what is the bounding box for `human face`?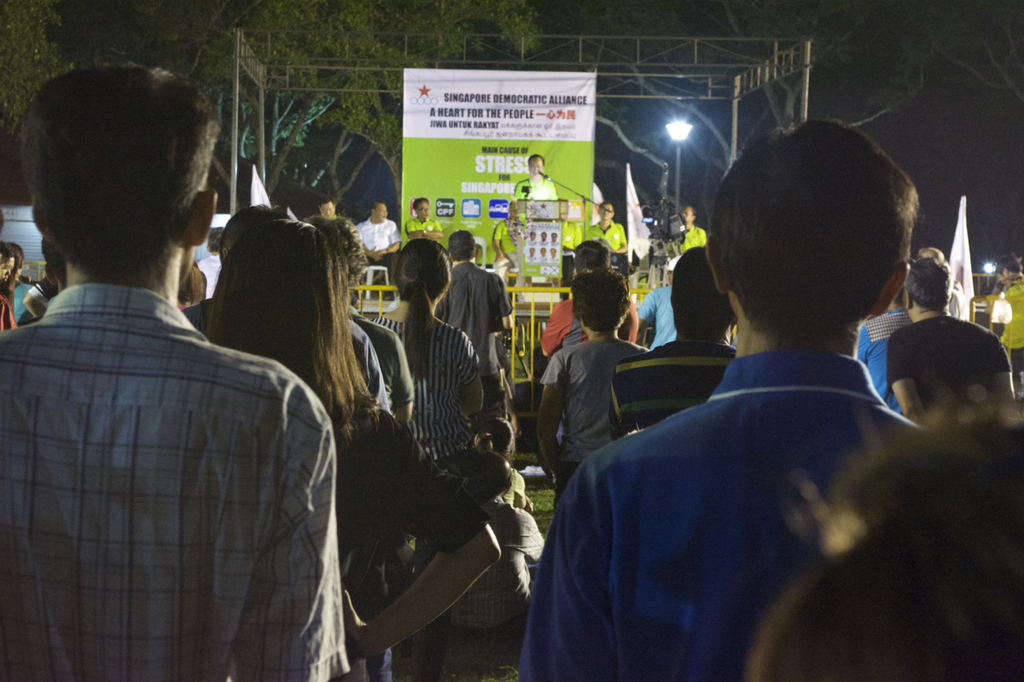
<region>601, 204, 611, 221</region>.
